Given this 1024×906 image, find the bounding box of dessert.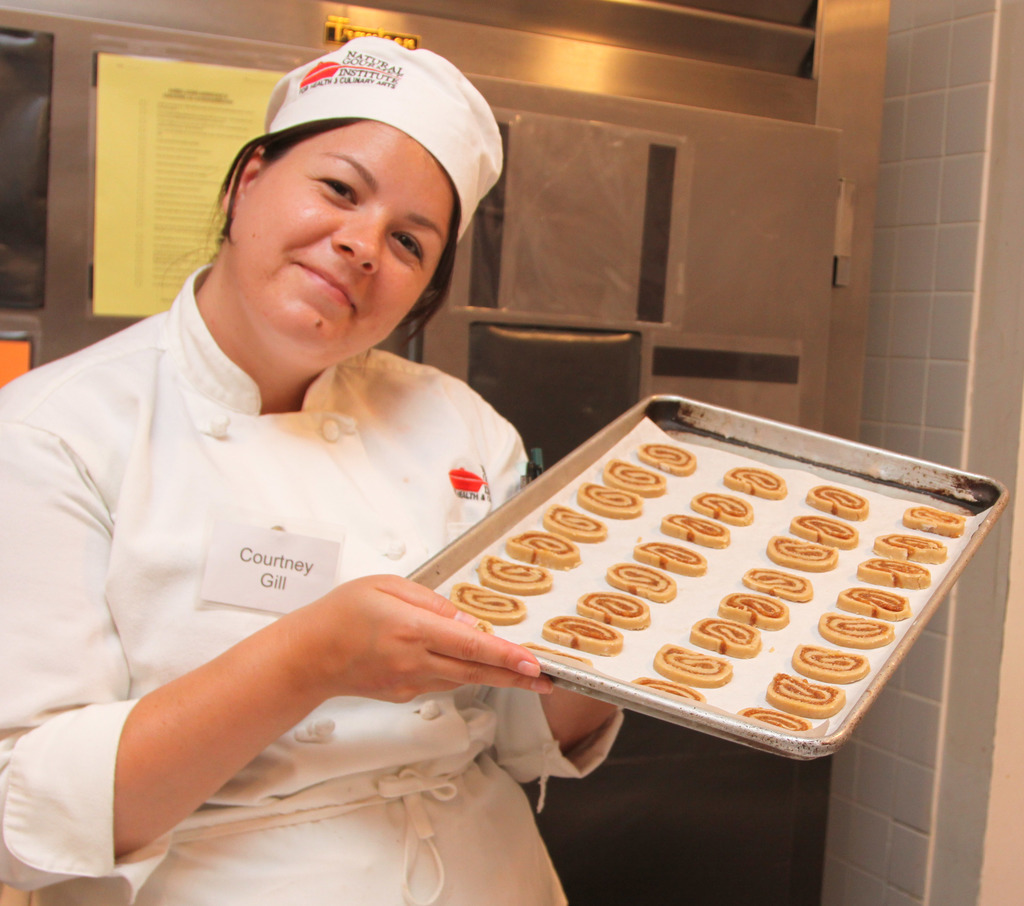
BBox(798, 633, 854, 675).
